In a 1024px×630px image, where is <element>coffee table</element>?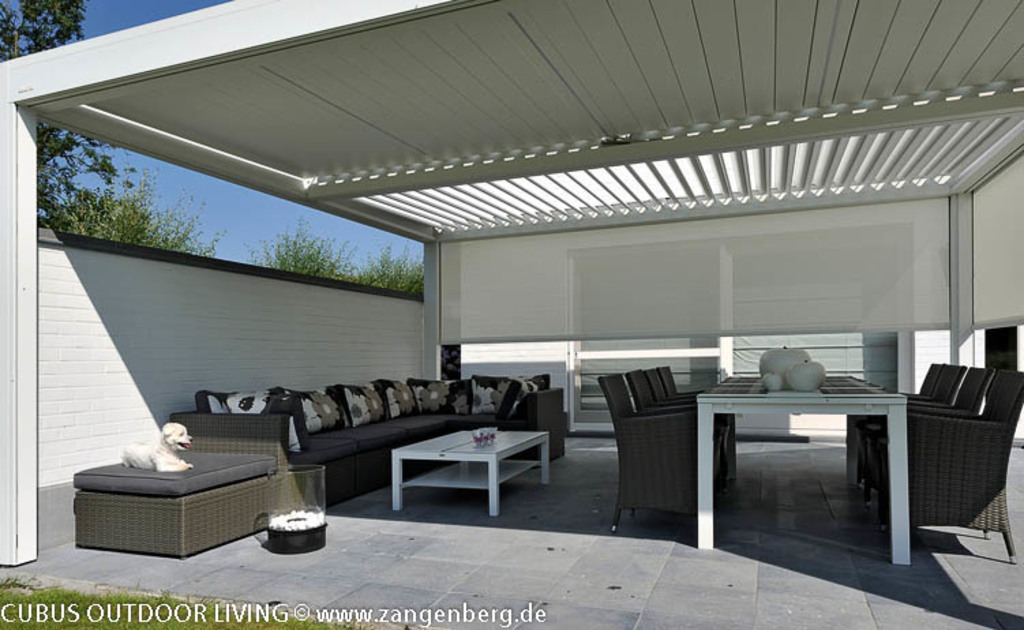
l=363, t=430, r=560, b=518.
